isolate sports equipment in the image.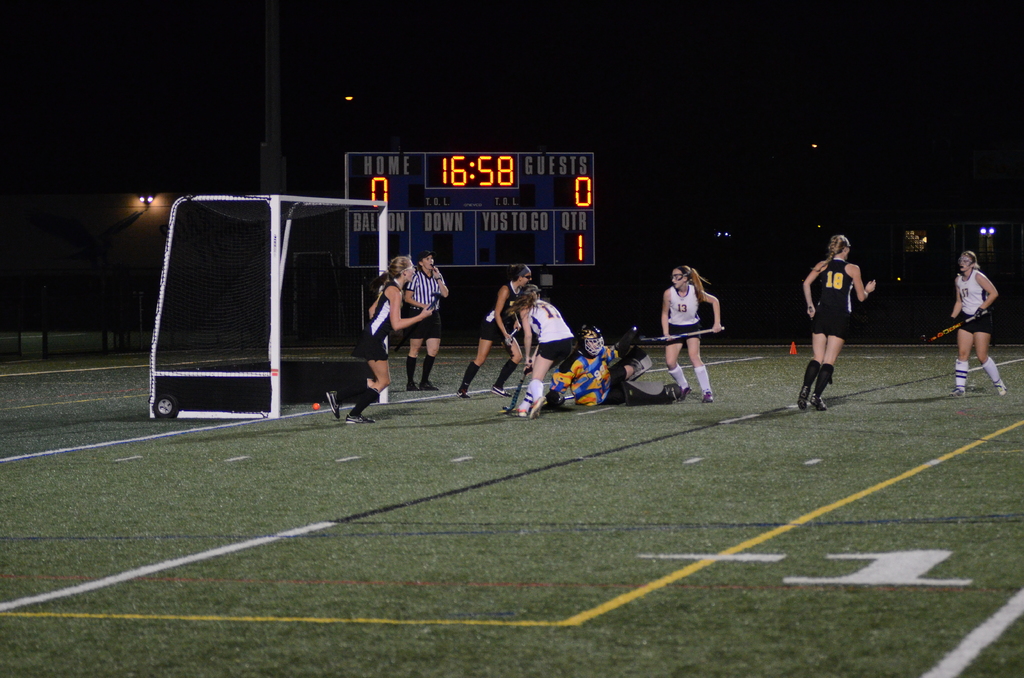
Isolated region: (638,322,722,343).
